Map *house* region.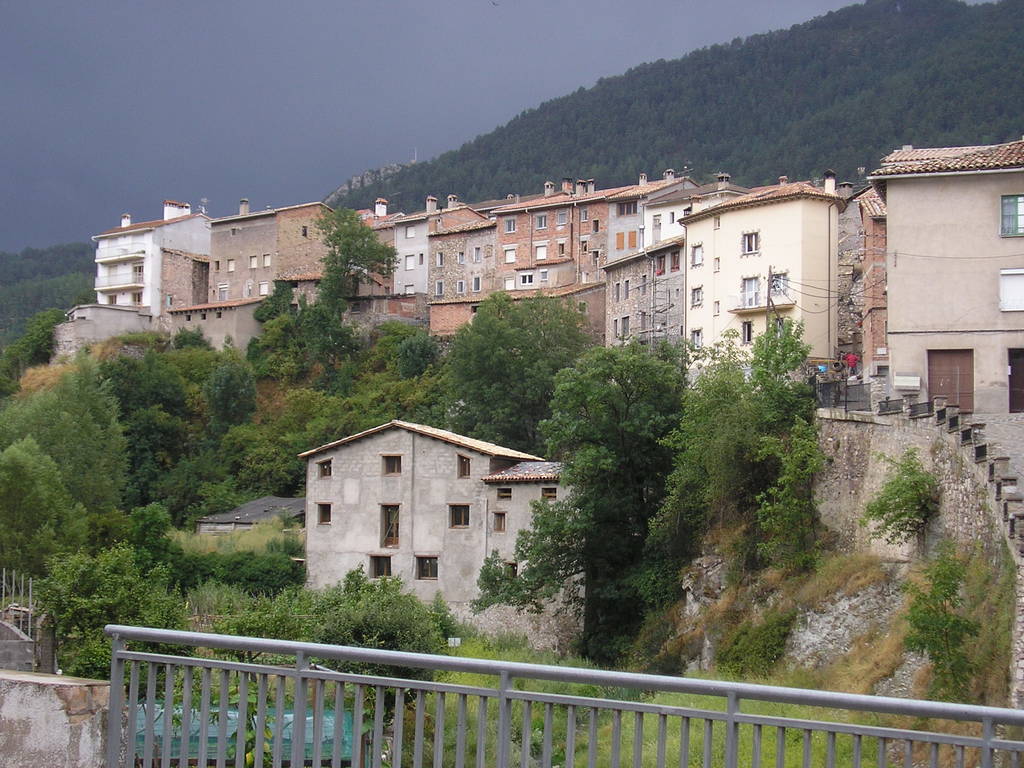
Mapped to box(209, 196, 342, 297).
